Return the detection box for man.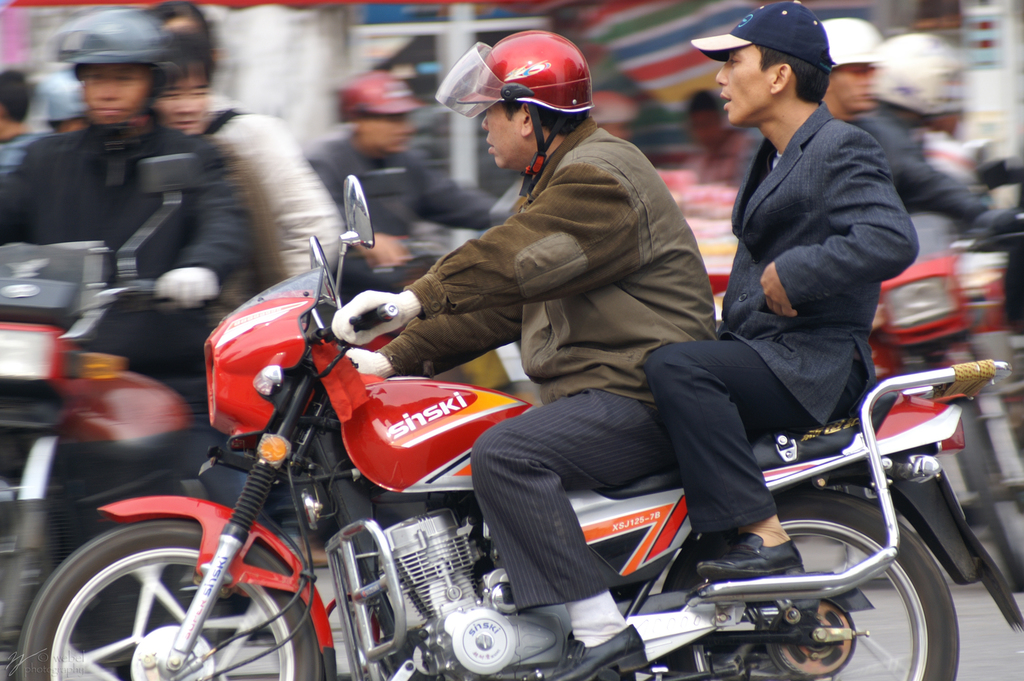
337/20/722/680.
